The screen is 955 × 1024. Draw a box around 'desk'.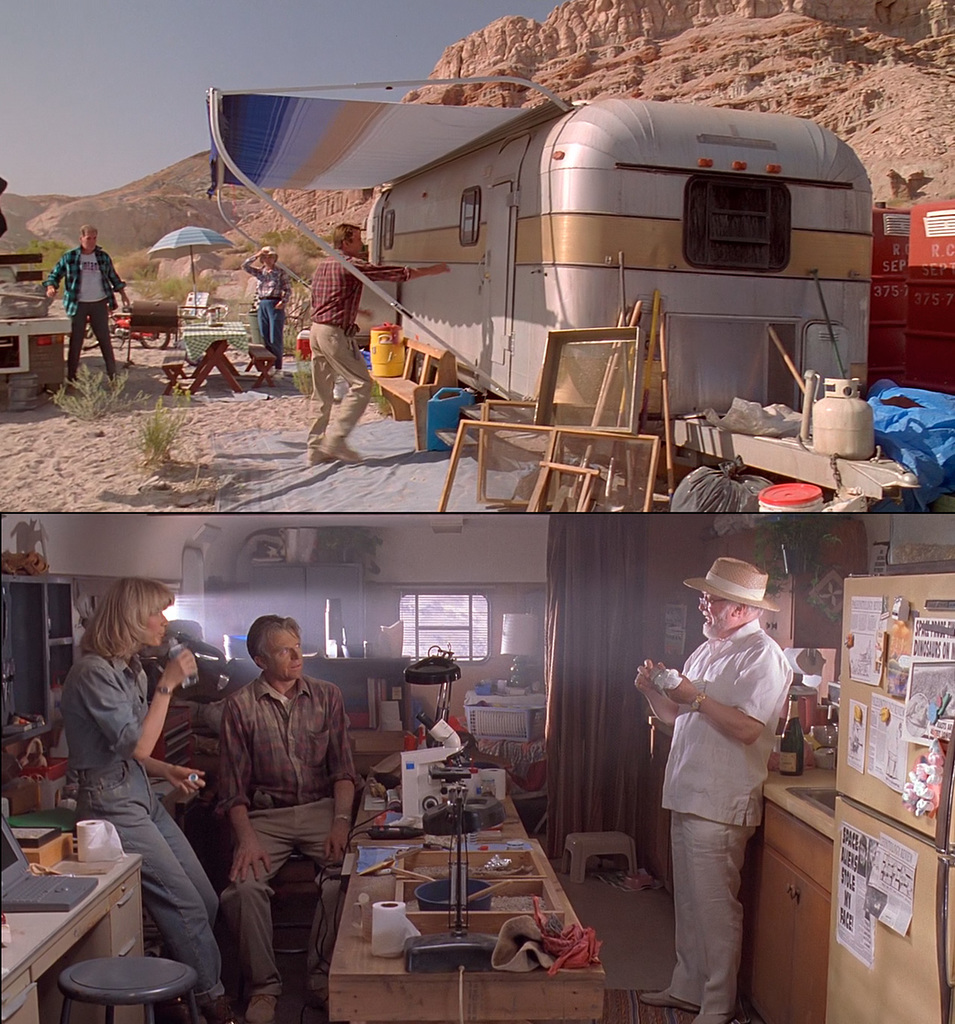
region(0, 854, 142, 1023).
